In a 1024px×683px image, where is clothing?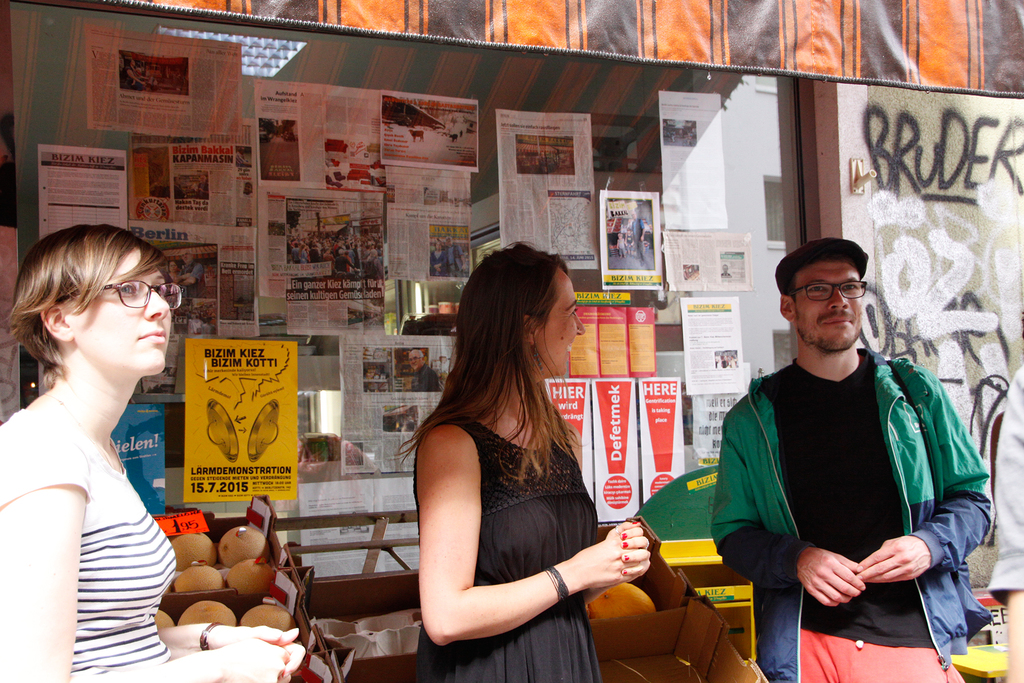
Rect(0, 408, 175, 682).
